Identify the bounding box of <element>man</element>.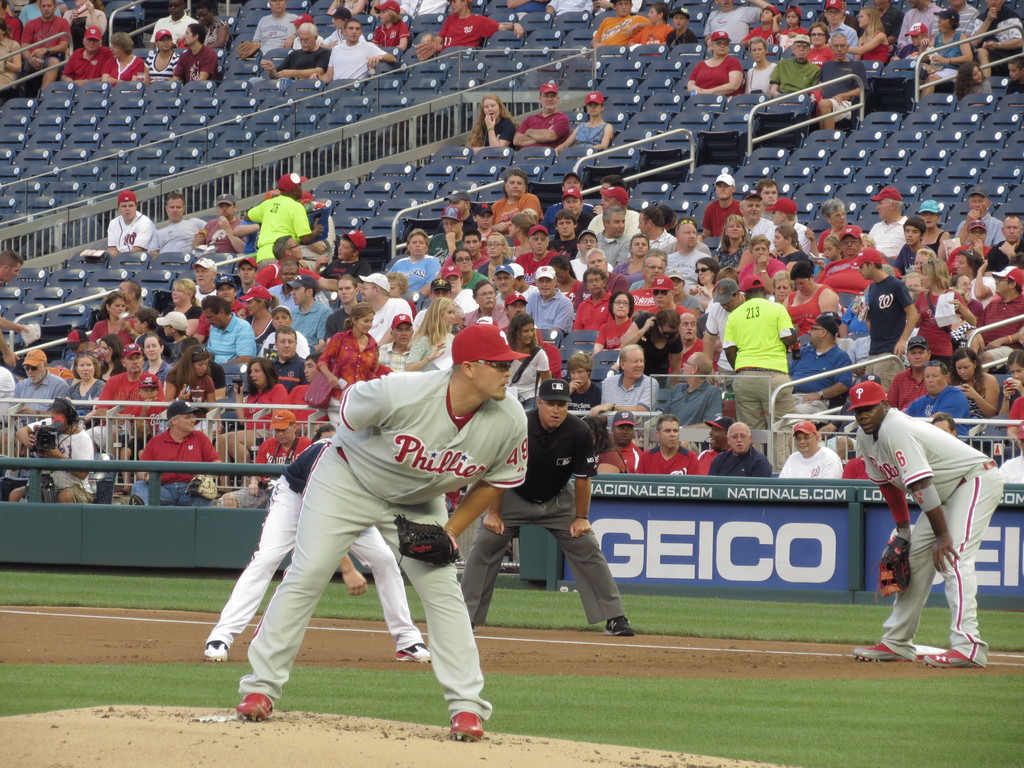
459, 281, 511, 330.
